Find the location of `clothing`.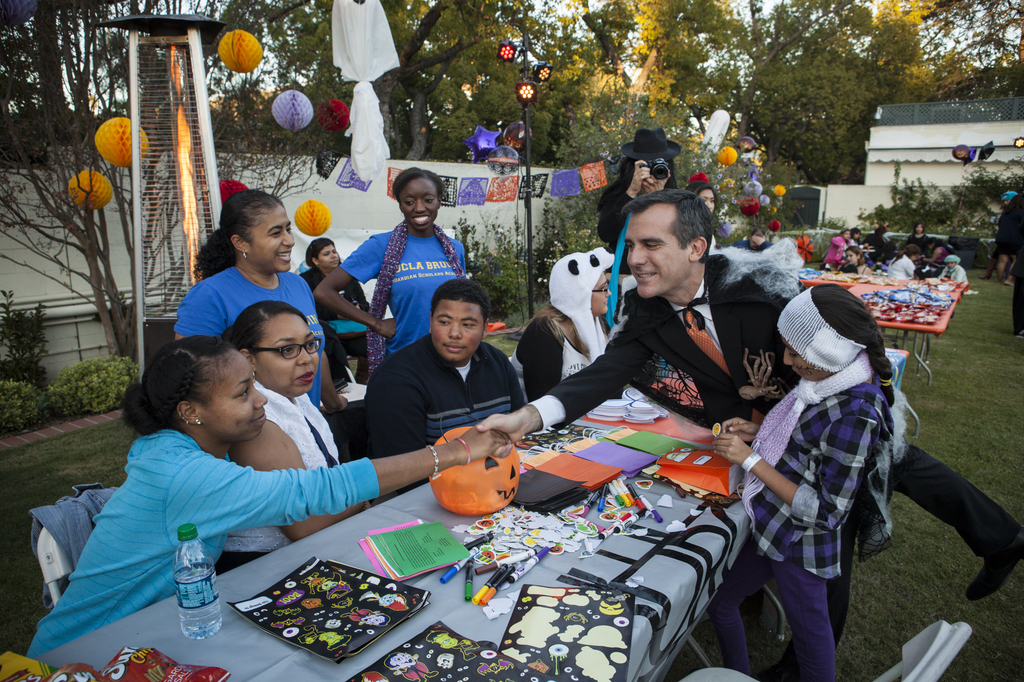
Location: l=942, t=262, r=966, b=283.
